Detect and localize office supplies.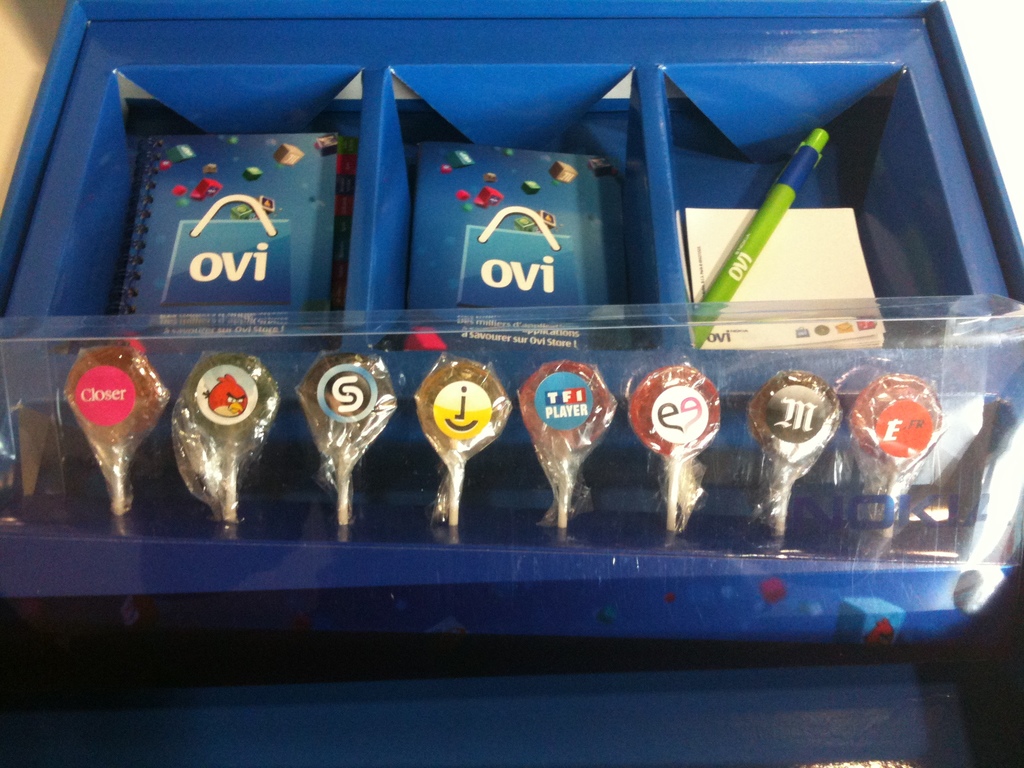
Localized at l=517, t=362, r=612, b=525.
